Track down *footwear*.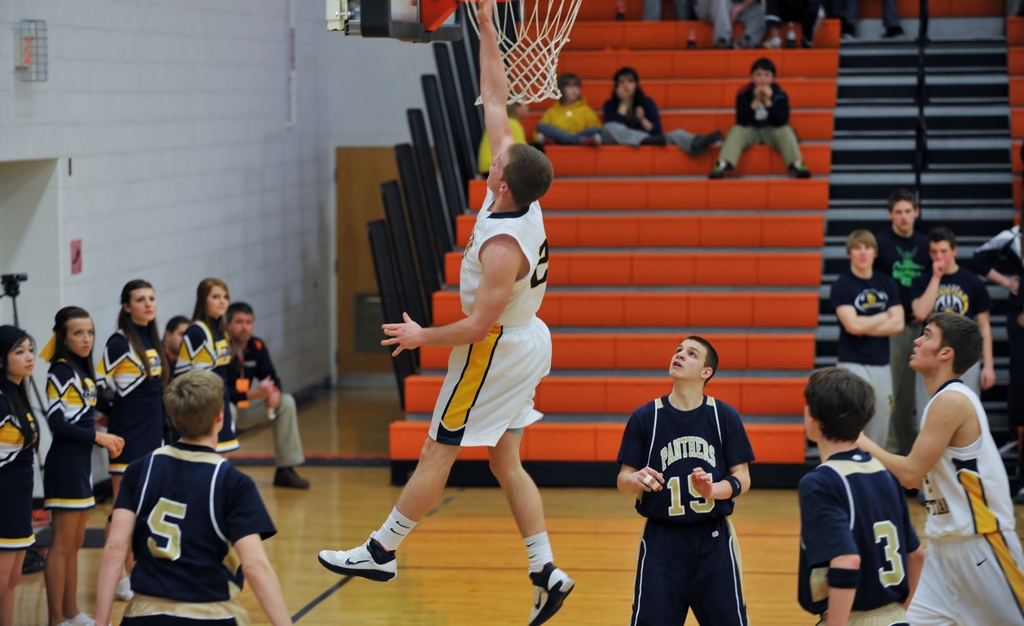
Tracked to {"left": 692, "top": 130, "right": 715, "bottom": 159}.
